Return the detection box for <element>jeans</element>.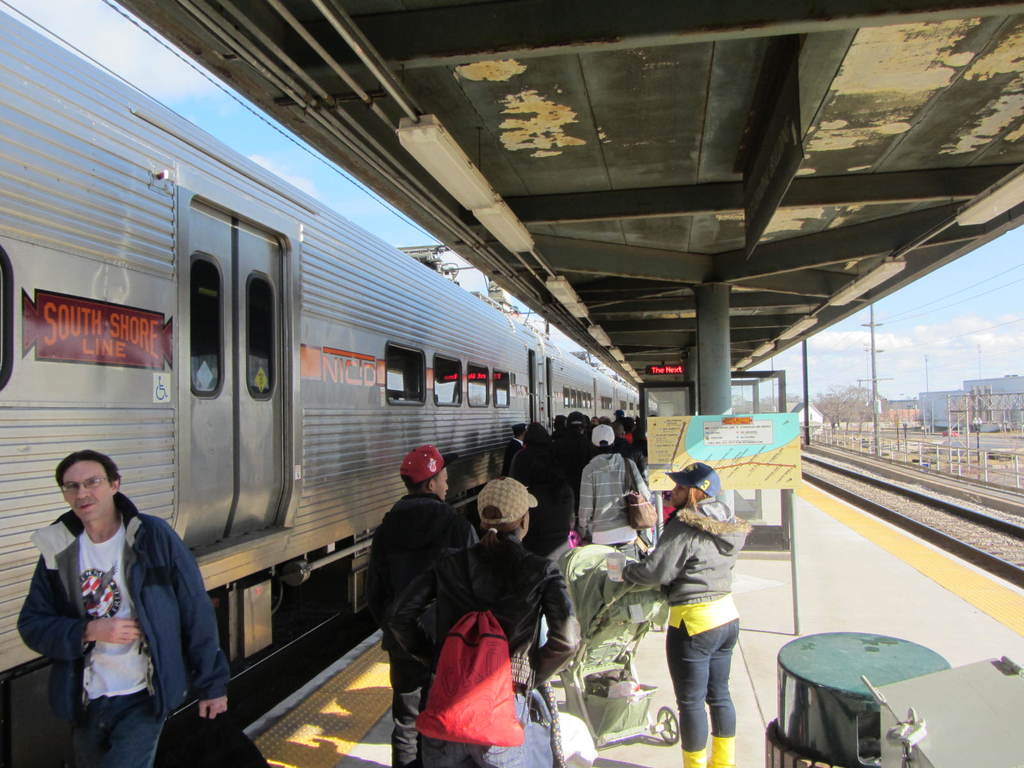
detection(70, 696, 161, 767).
